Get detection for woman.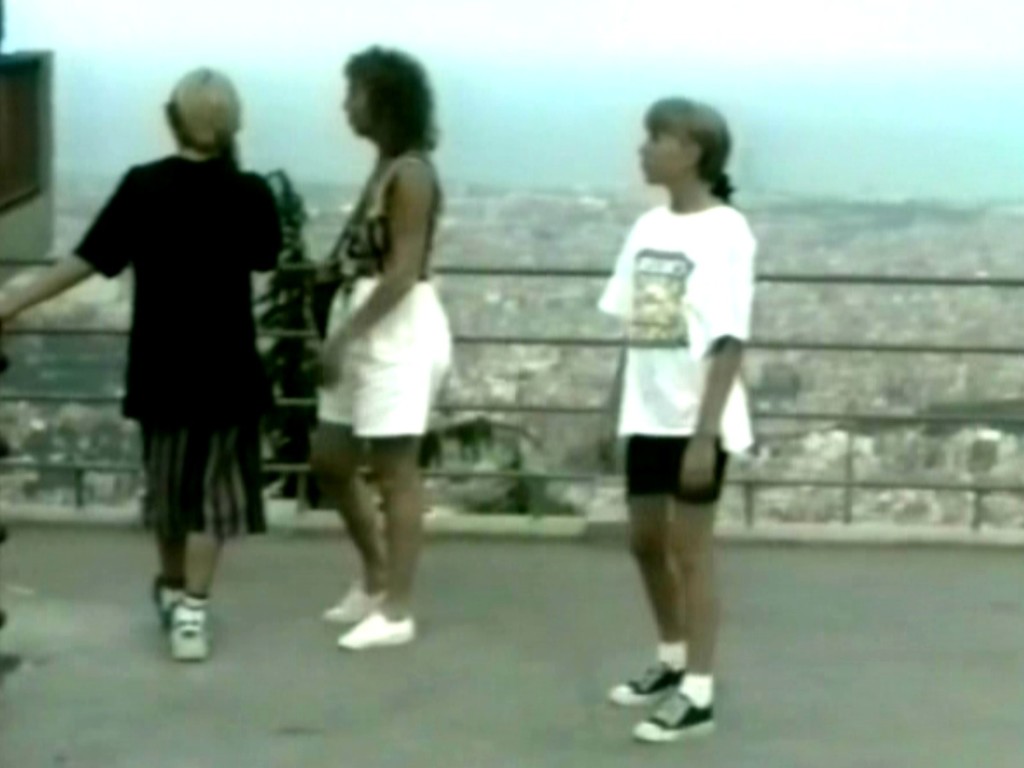
Detection: box=[282, 53, 458, 652].
